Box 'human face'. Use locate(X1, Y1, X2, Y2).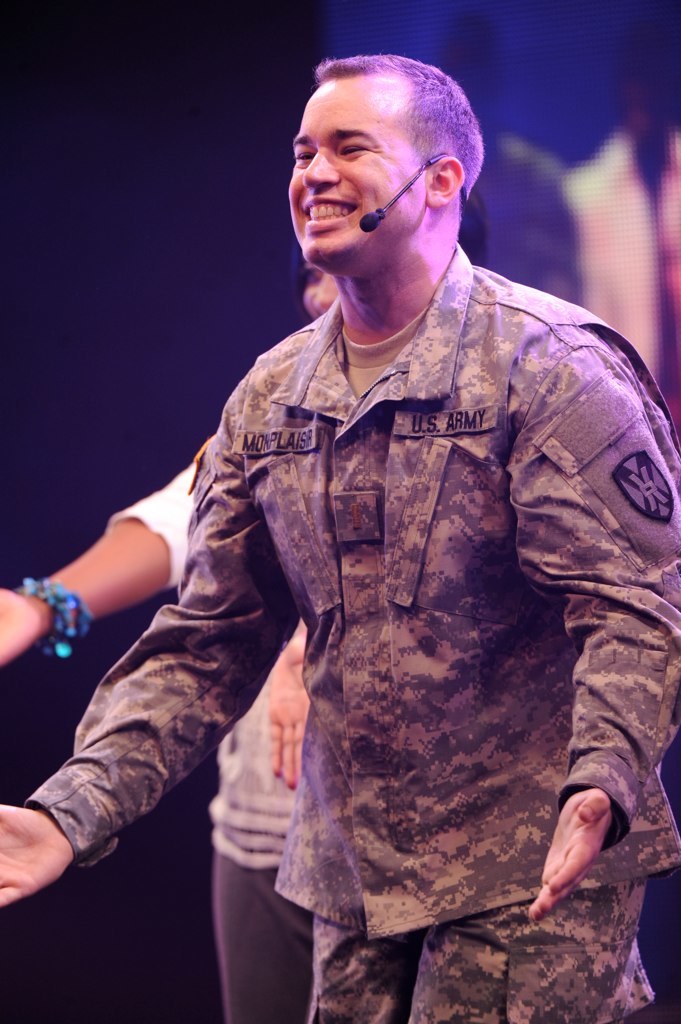
locate(284, 76, 426, 266).
